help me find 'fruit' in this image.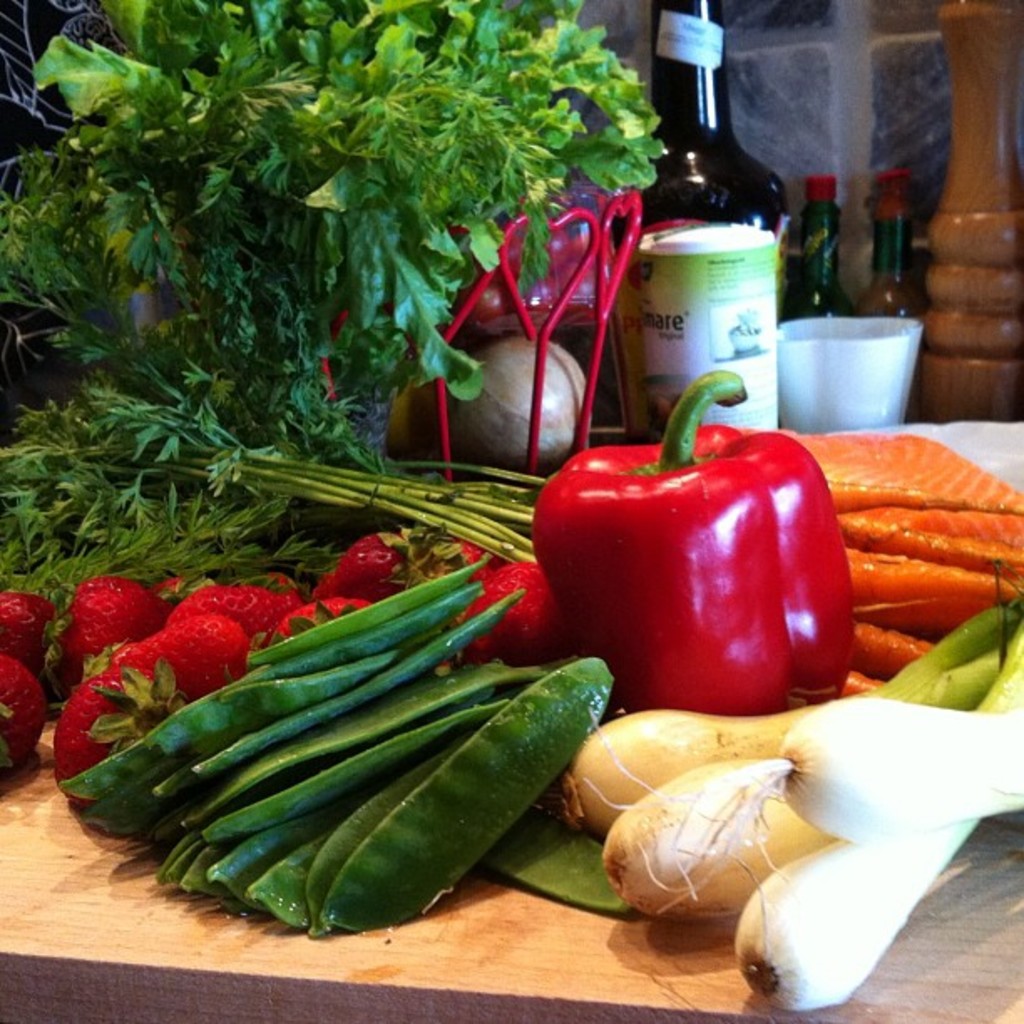
Found it: 0, 589, 59, 666.
